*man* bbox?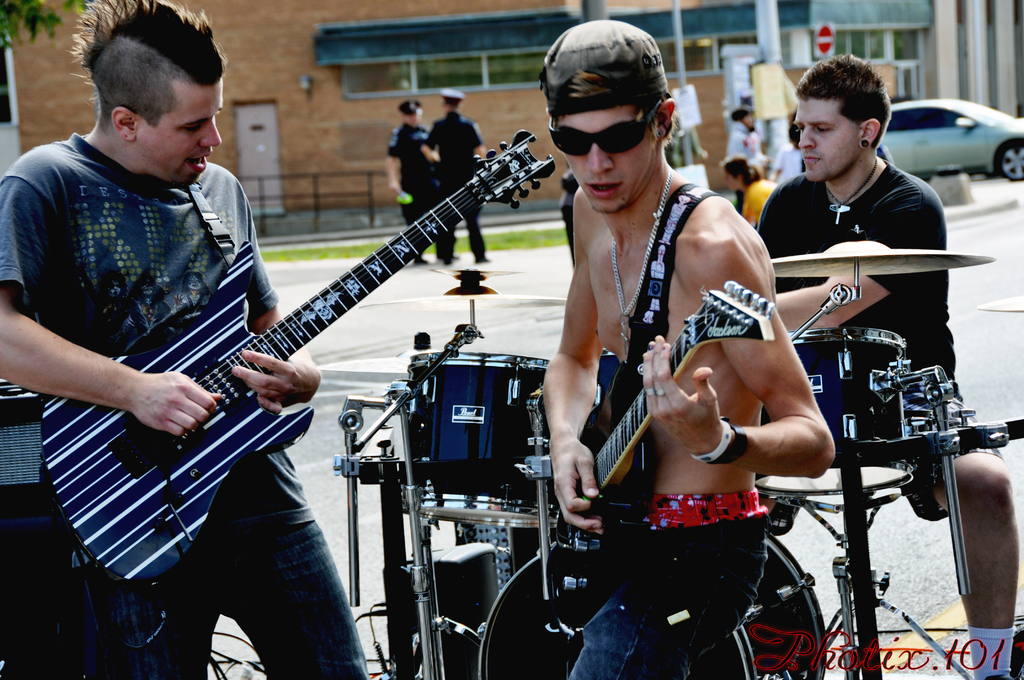
bbox(0, 0, 365, 679)
